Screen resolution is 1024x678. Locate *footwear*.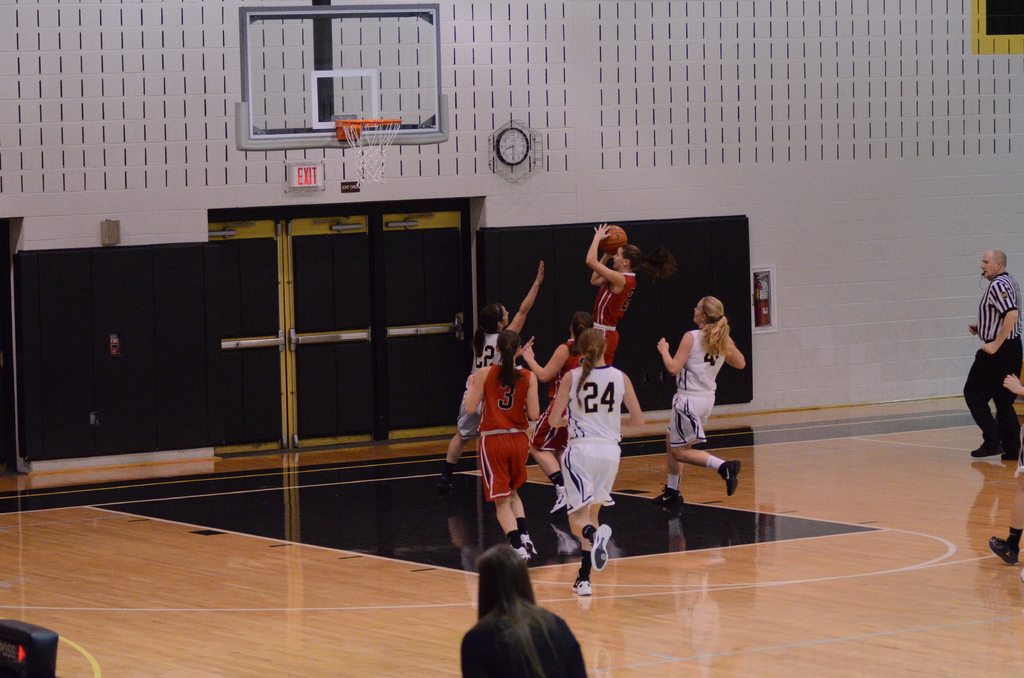
988,538,1020,565.
